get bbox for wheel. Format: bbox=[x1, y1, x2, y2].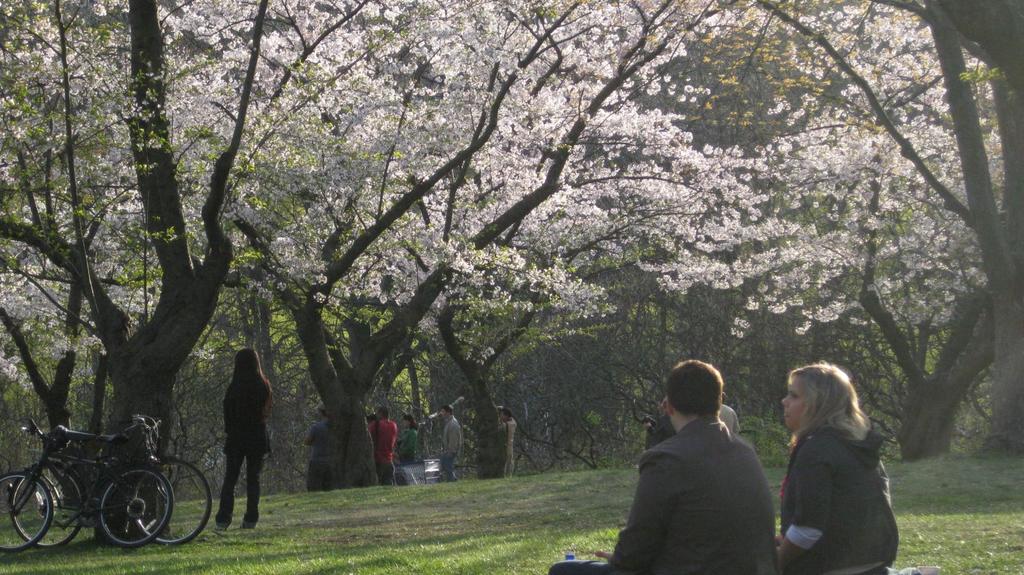
bbox=[6, 460, 89, 552].
